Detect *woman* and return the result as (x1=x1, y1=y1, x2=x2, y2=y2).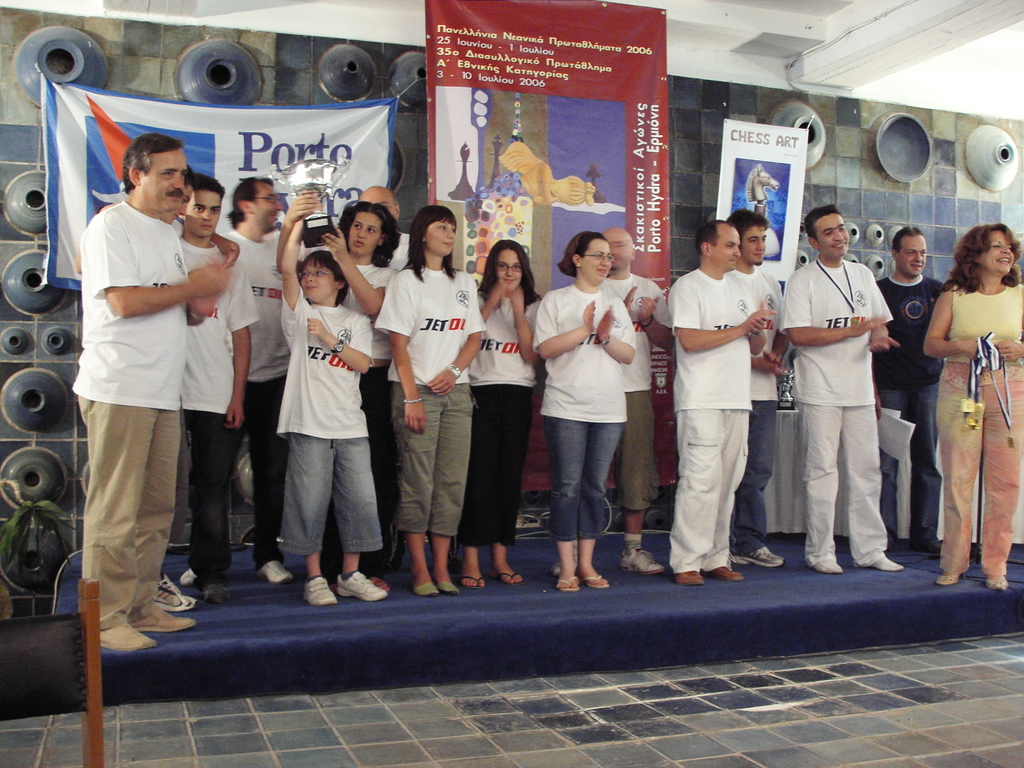
(x1=375, y1=204, x2=485, y2=595).
